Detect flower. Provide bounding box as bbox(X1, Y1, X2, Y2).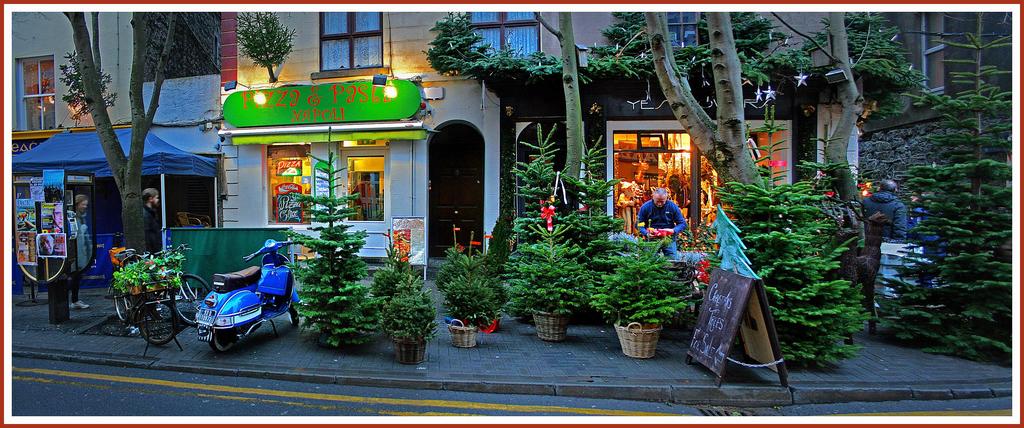
bbox(540, 207, 556, 235).
